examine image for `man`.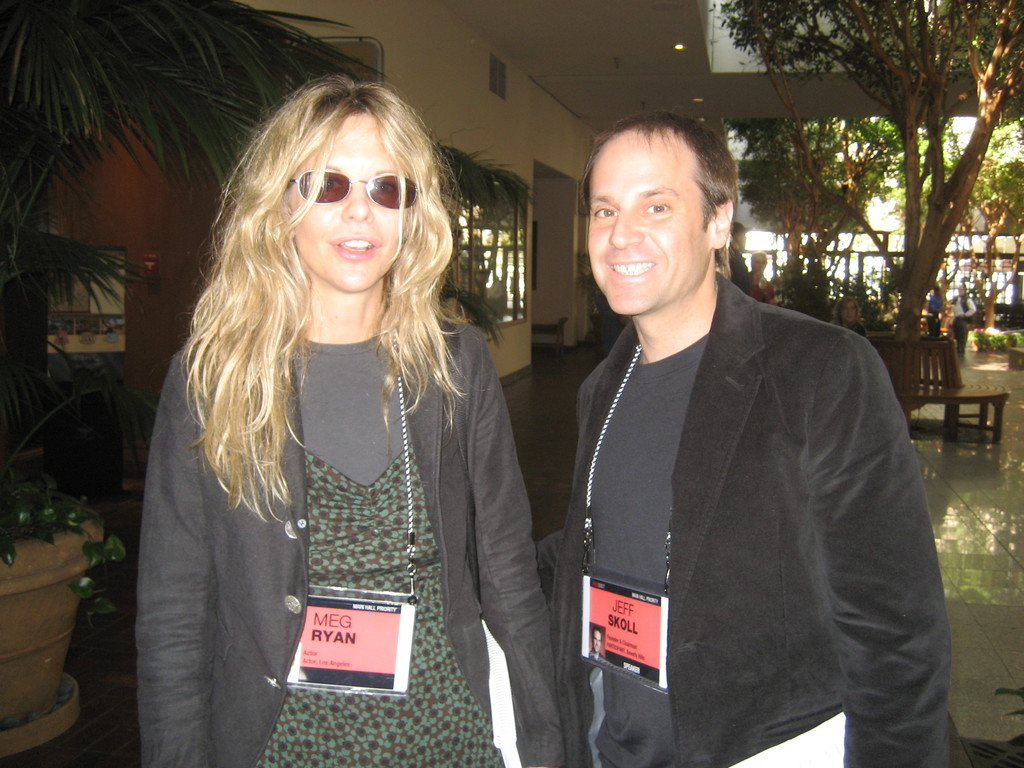
Examination result: bbox(524, 120, 950, 756).
